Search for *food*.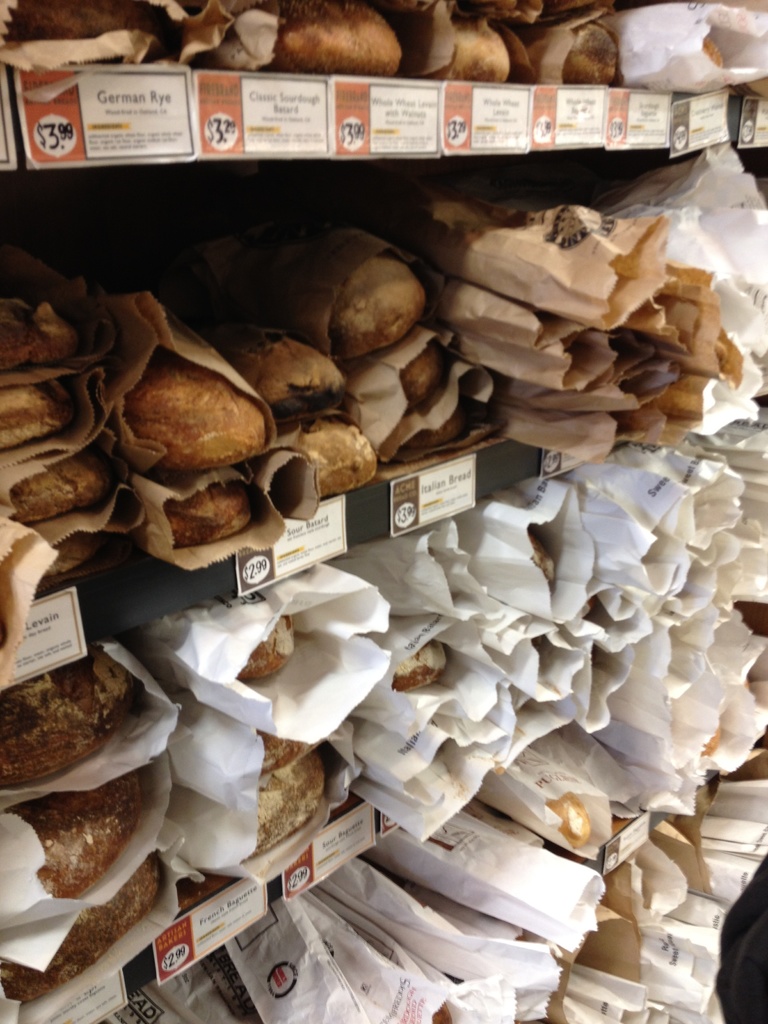
Found at (7,764,152,900).
